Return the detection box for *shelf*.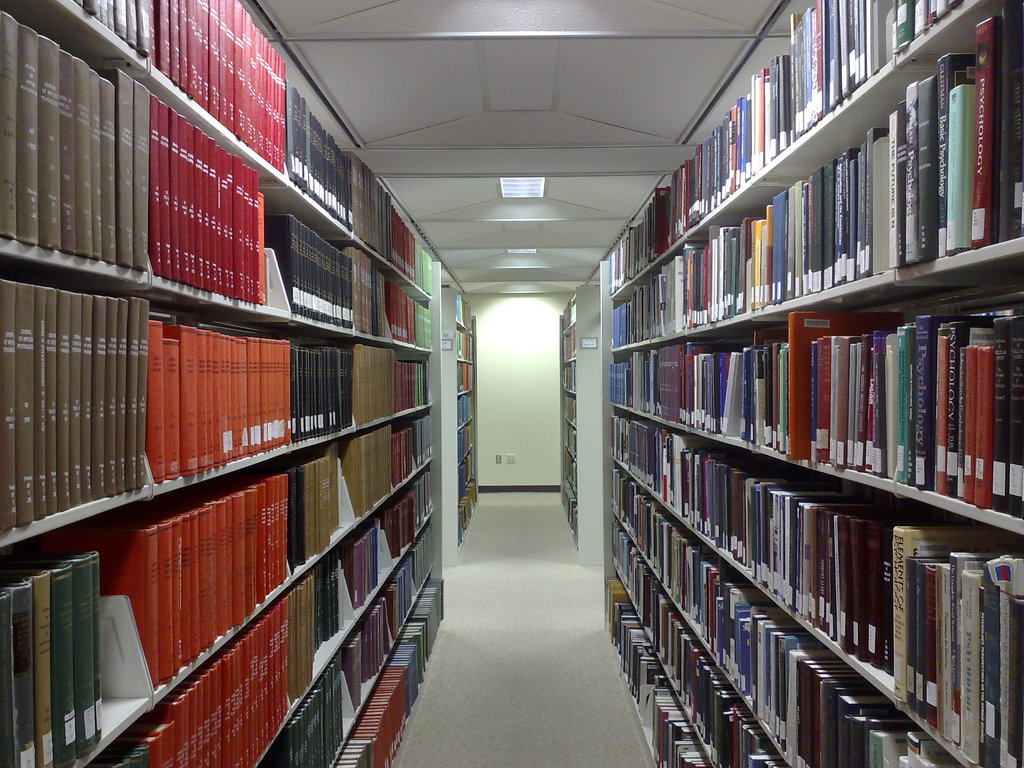
358 490 404 616.
